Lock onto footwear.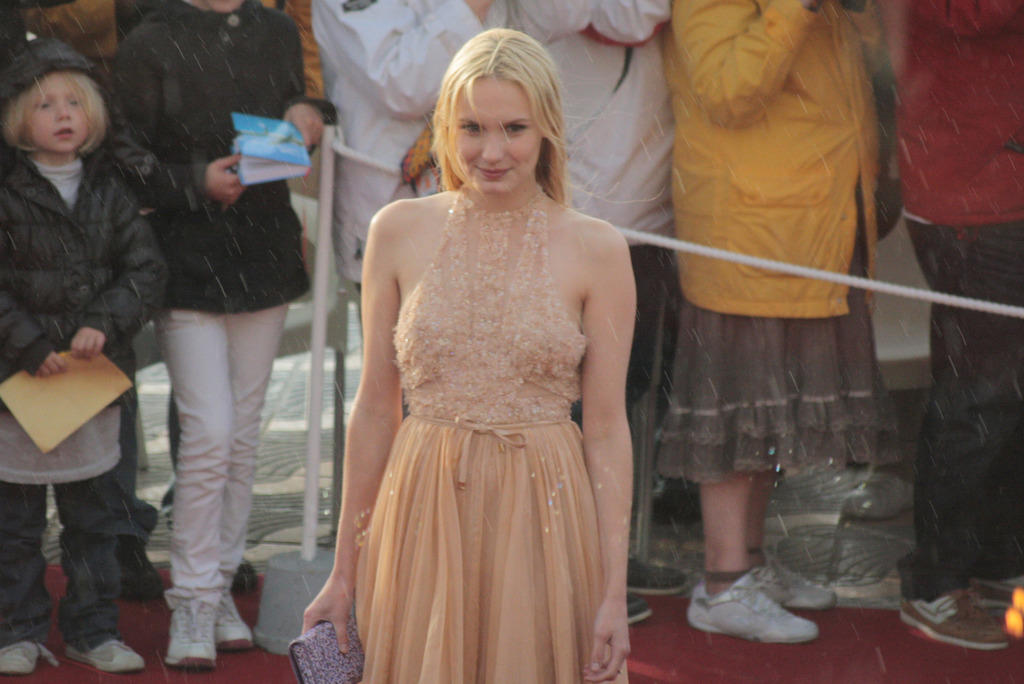
Locked: 692:571:828:661.
